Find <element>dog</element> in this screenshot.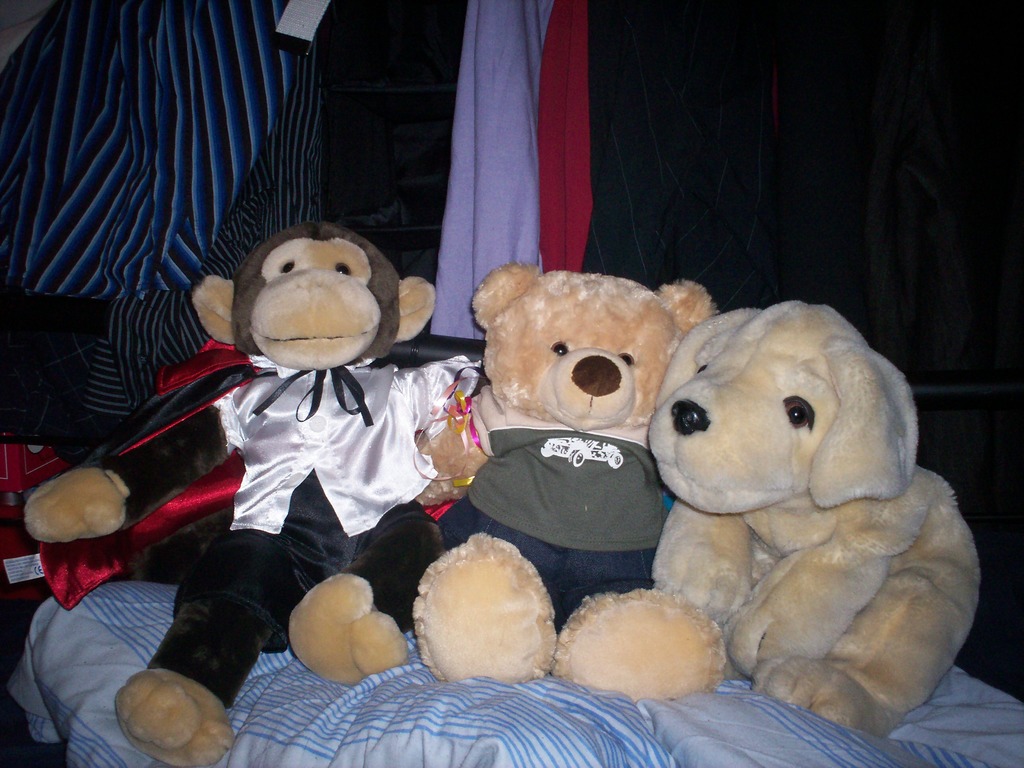
The bounding box for <element>dog</element> is box(647, 298, 986, 736).
